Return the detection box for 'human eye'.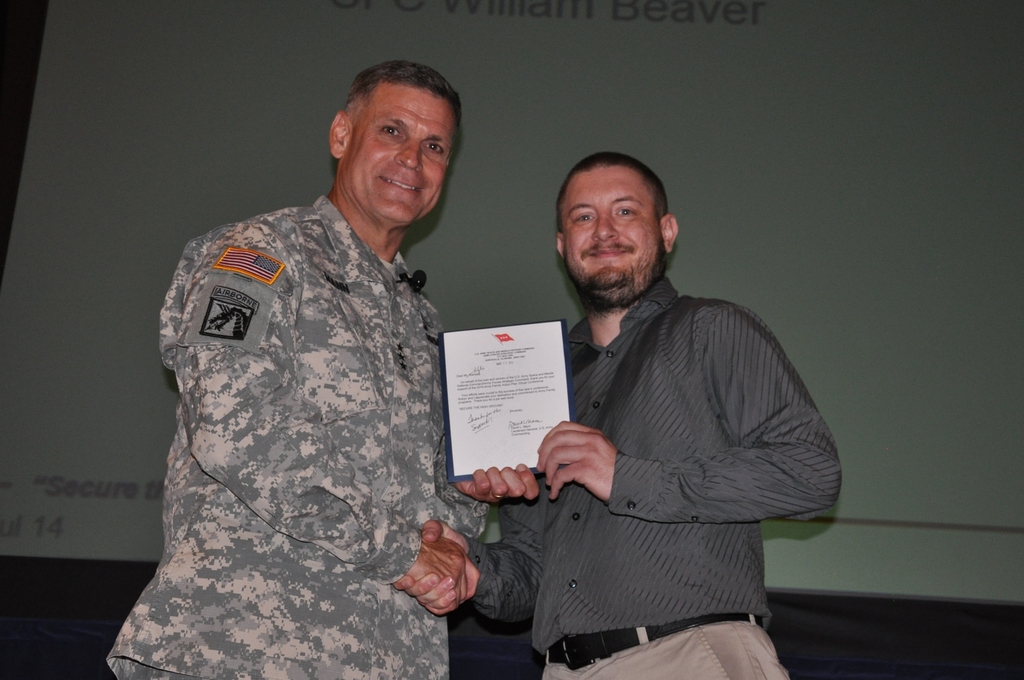
614,209,635,220.
